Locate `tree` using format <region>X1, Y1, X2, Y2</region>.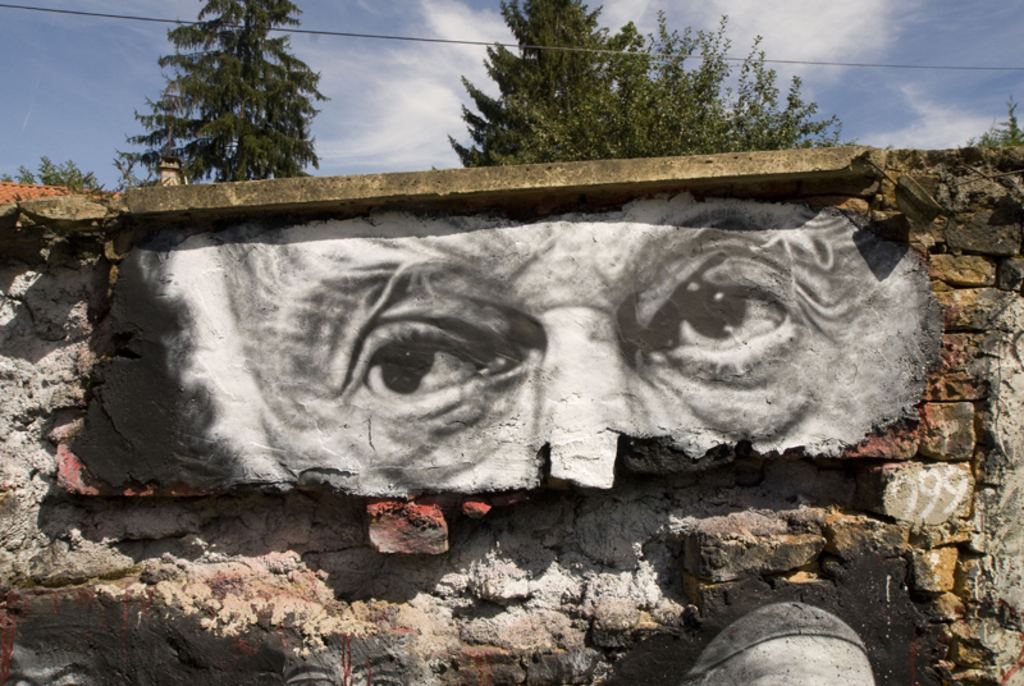
<region>0, 146, 113, 191</region>.
